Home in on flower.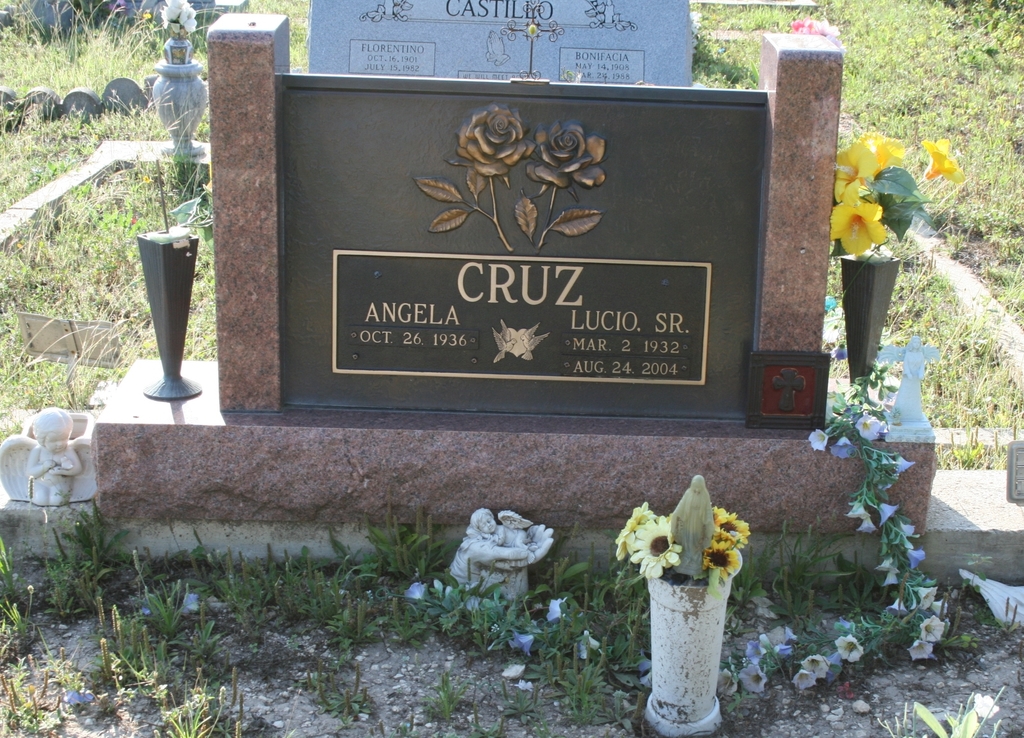
Homed in at locate(714, 668, 737, 694).
